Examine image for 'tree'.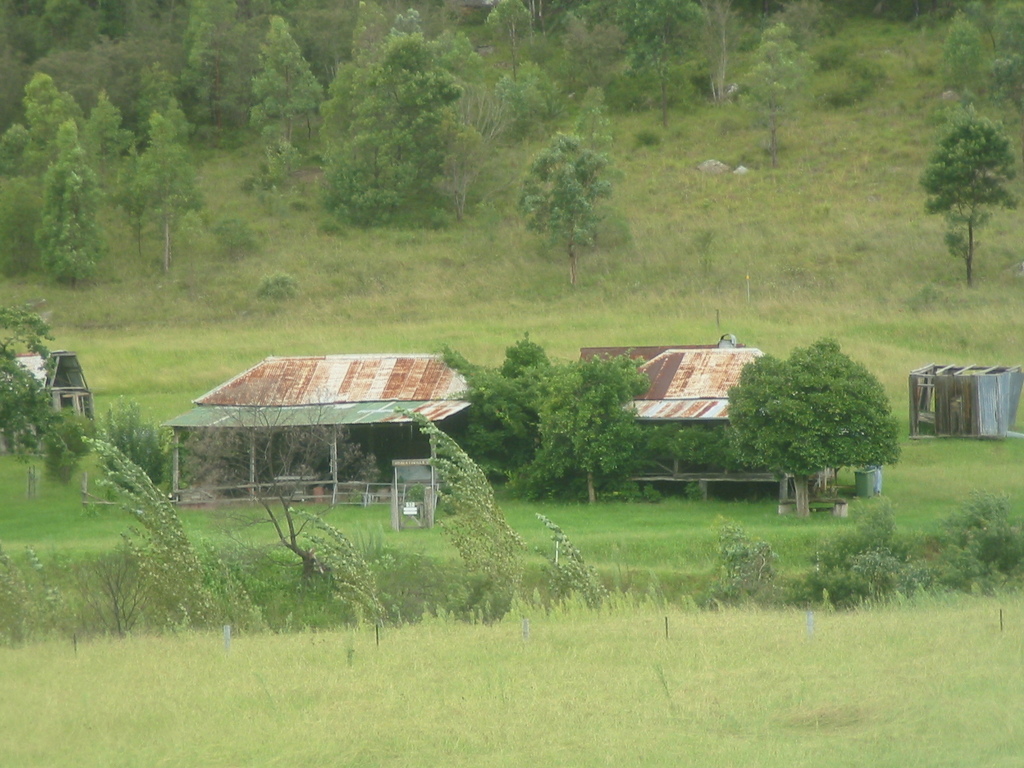
Examination result: 708,526,787,609.
